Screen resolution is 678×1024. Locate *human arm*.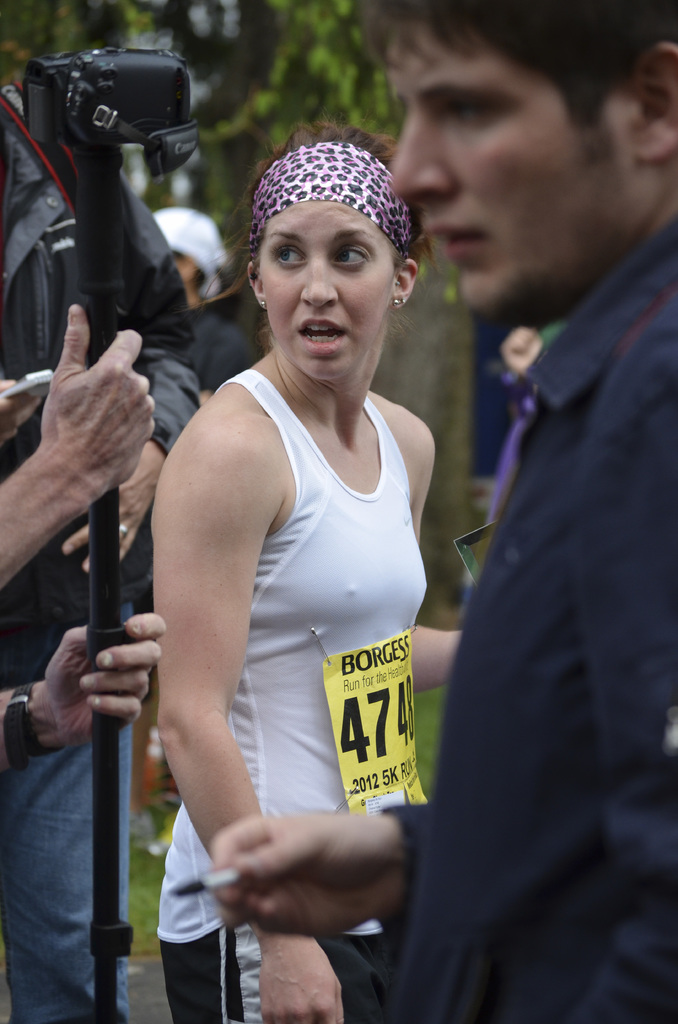
BBox(412, 428, 462, 698).
